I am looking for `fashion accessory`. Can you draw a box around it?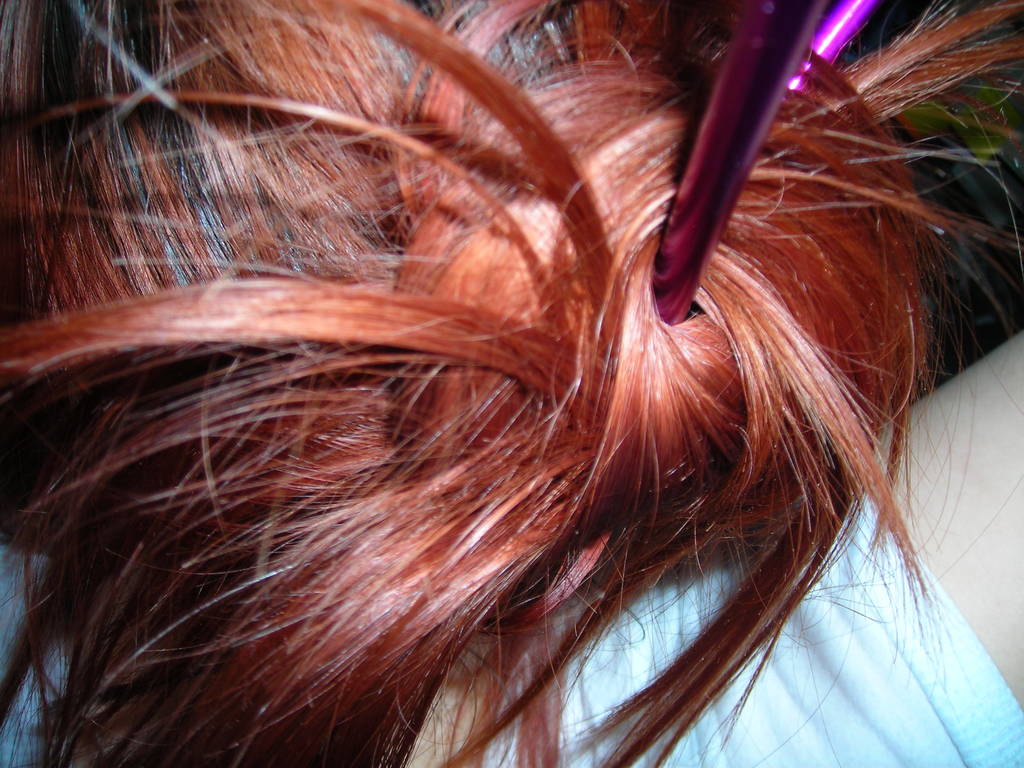
Sure, the bounding box is {"left": 646, "top": 0, "right": 881, "bottom": 323}.
